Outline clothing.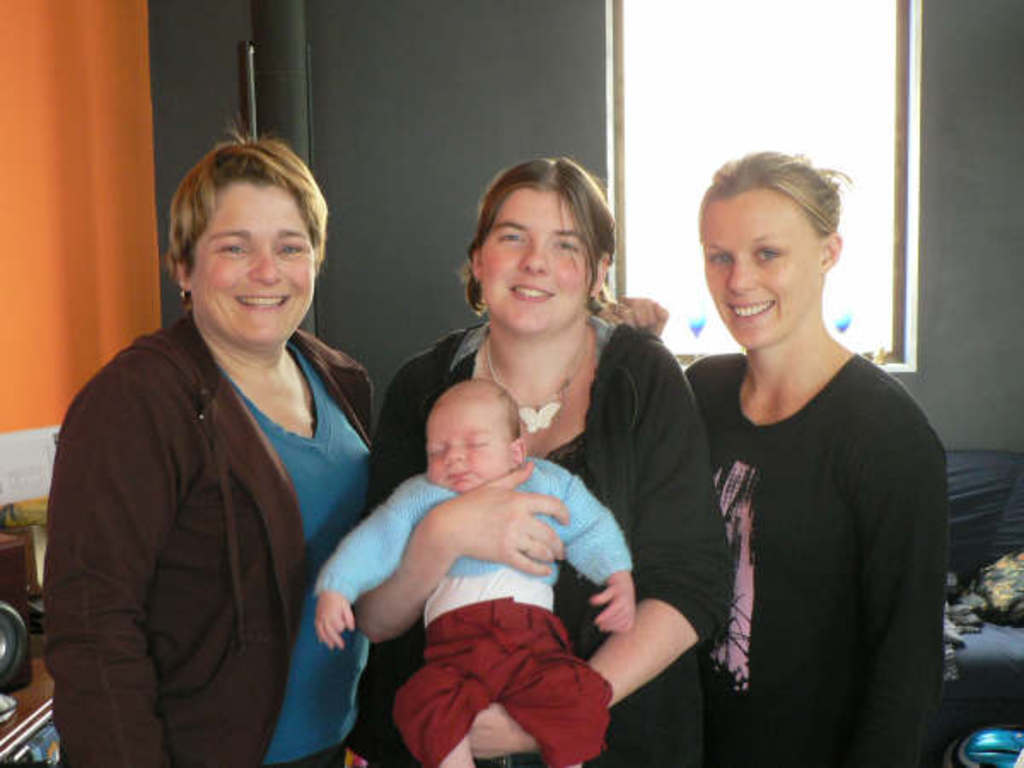
Outline: select_region(683, 352, 945, 766).
